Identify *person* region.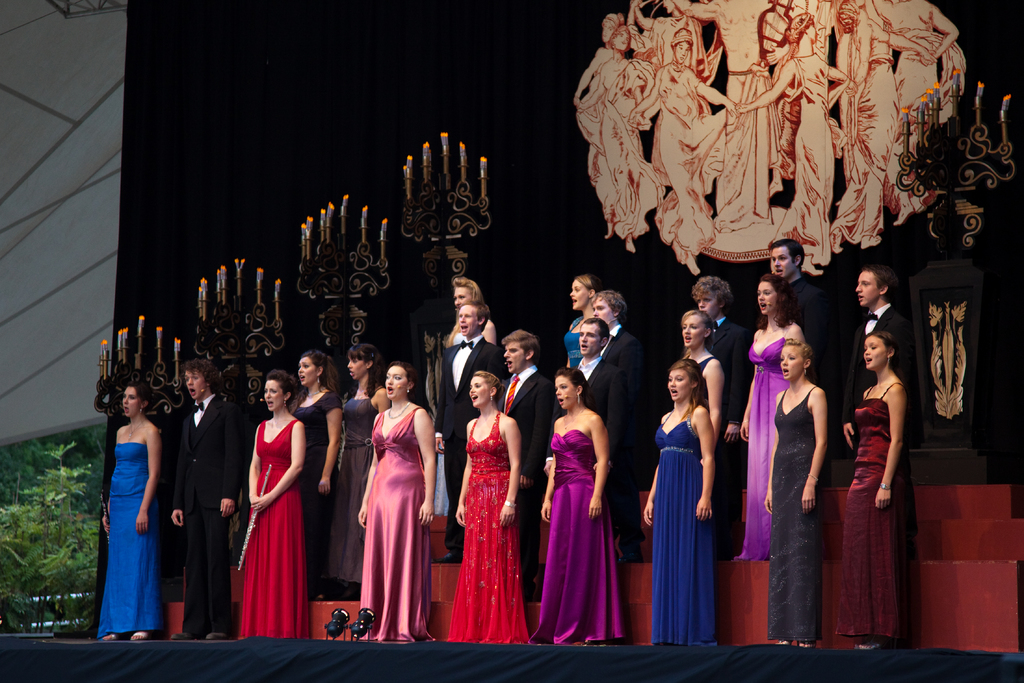
Region: <bbox>842, 264, 913, 447</bbox>.
